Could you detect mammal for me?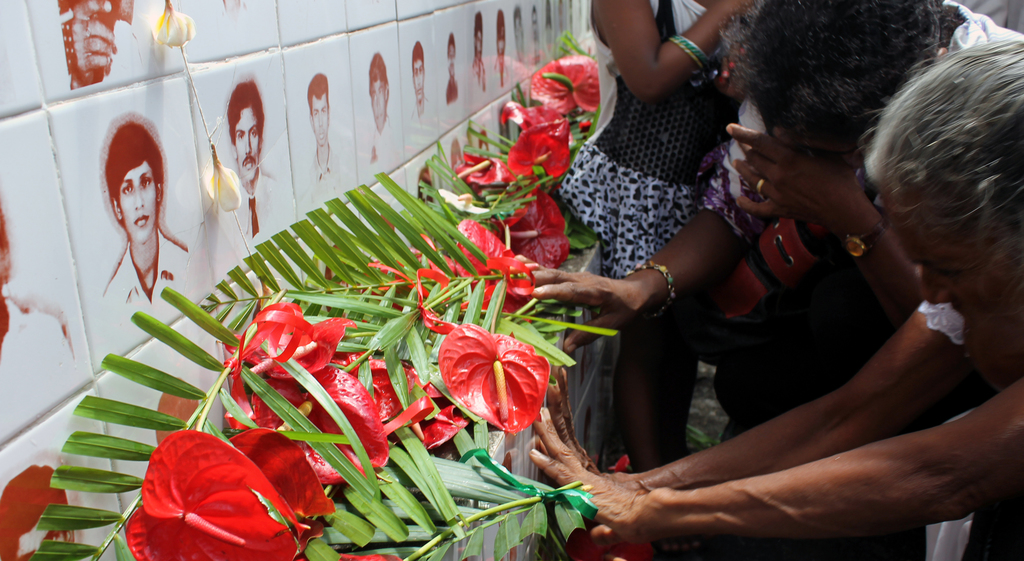
Detection result: BBox(471, 9, 493, 97).
